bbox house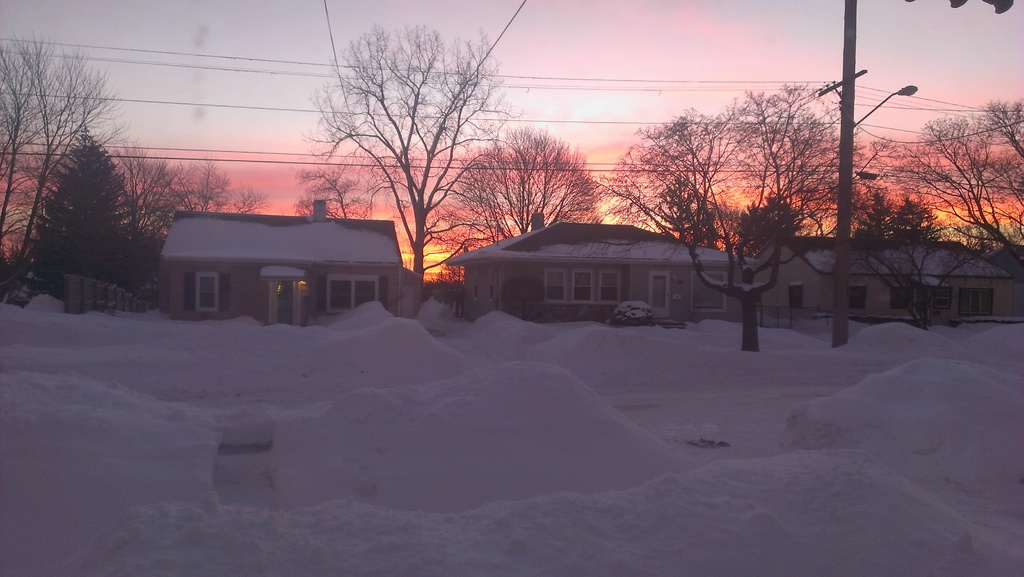
[left=448, top=219, right=733, bottom=324]
